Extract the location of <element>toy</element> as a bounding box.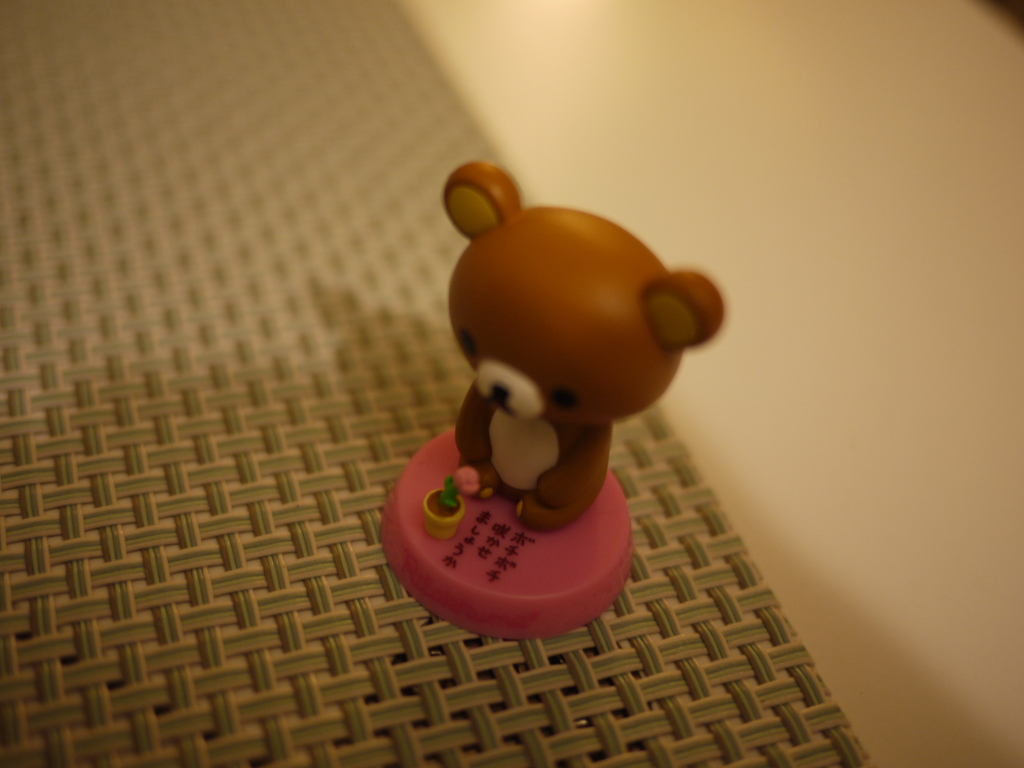
pyautogui.locateOnScreen(408, 164, 728, 612).
